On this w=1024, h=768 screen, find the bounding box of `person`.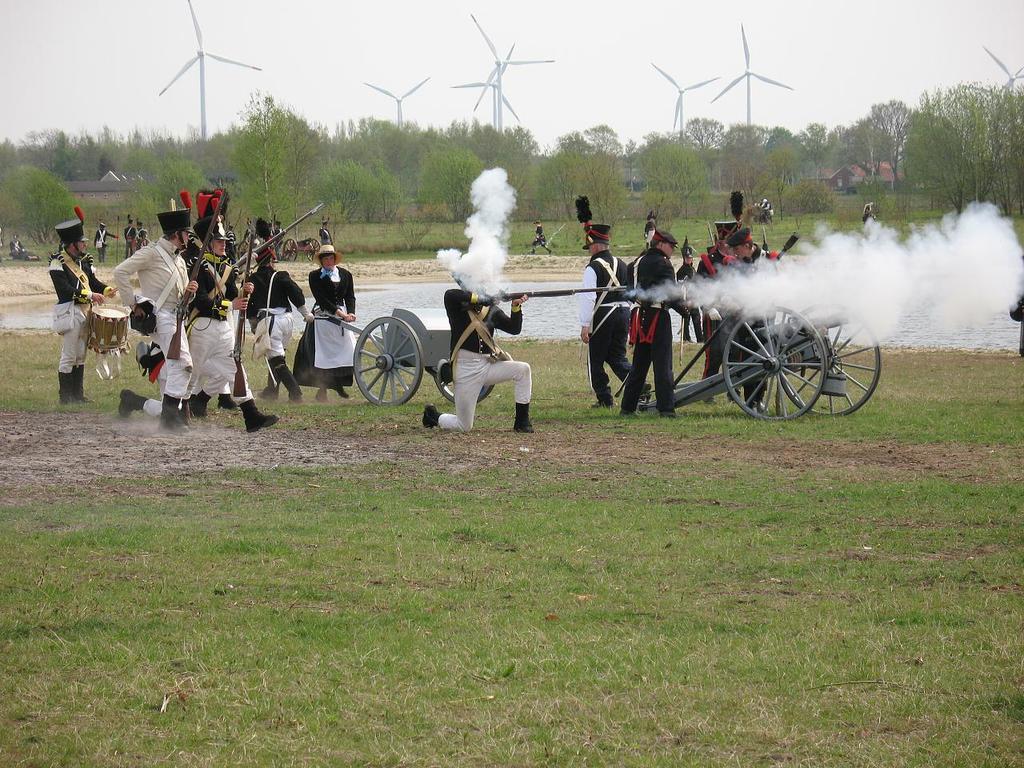
Bounding box: [x1=693, y1=216, x2=755, y2=390].
